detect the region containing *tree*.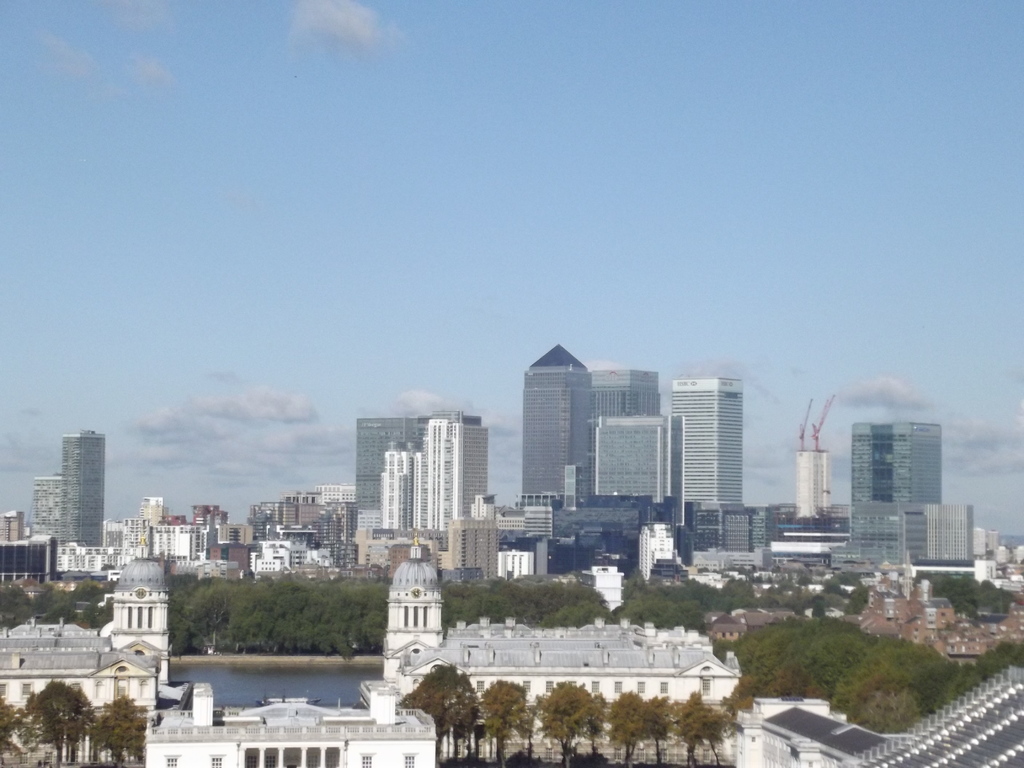
(x1=475, y1=679, x2=554, y2=766).
